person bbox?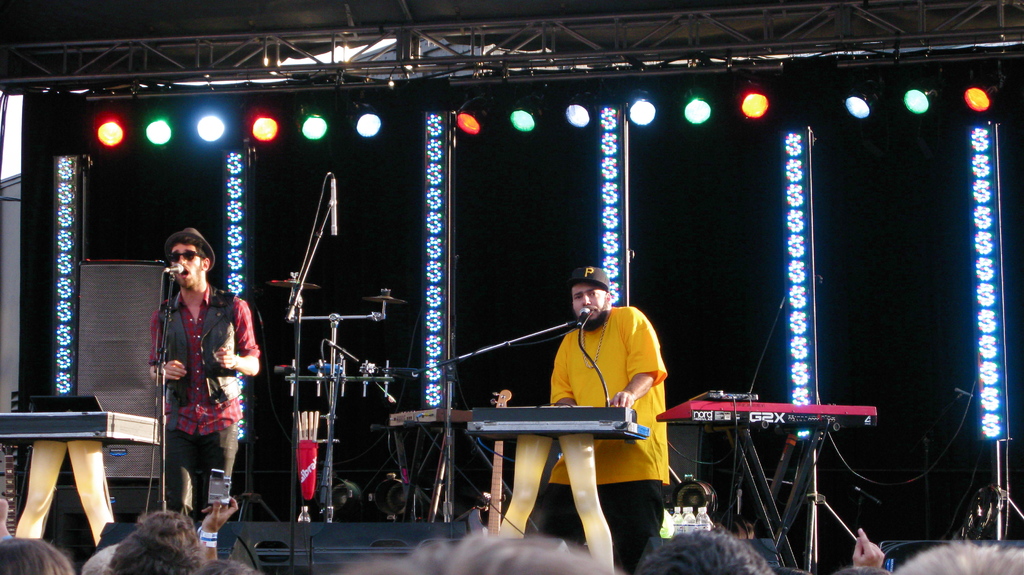
(x1=186, y1=551, x2=269, y2=574)
